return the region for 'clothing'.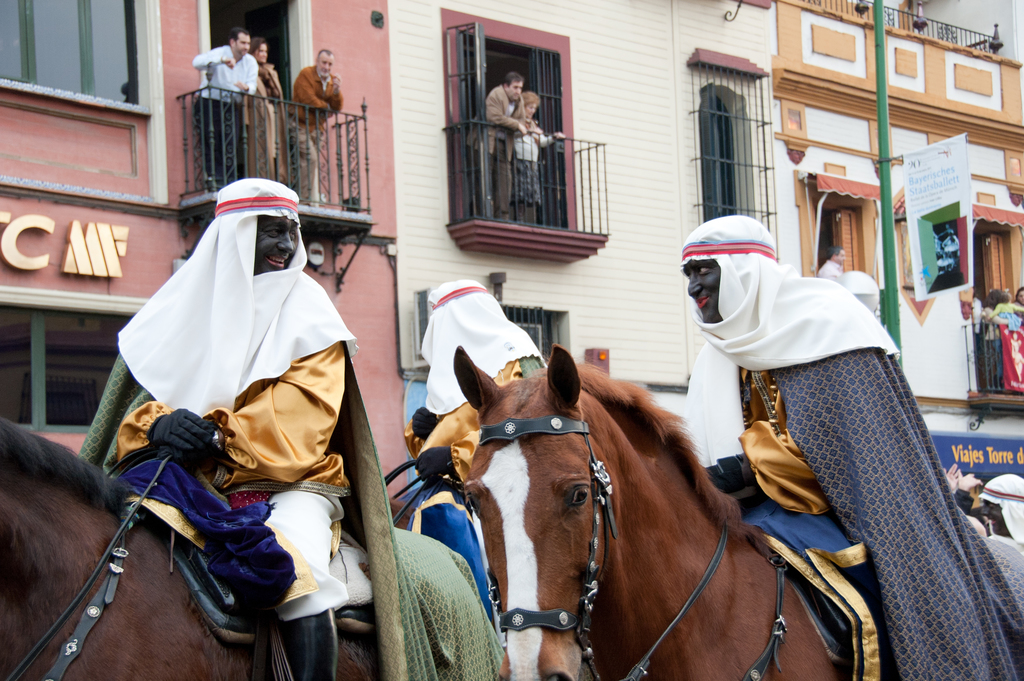
select_region(245, 66, 285, 176).
